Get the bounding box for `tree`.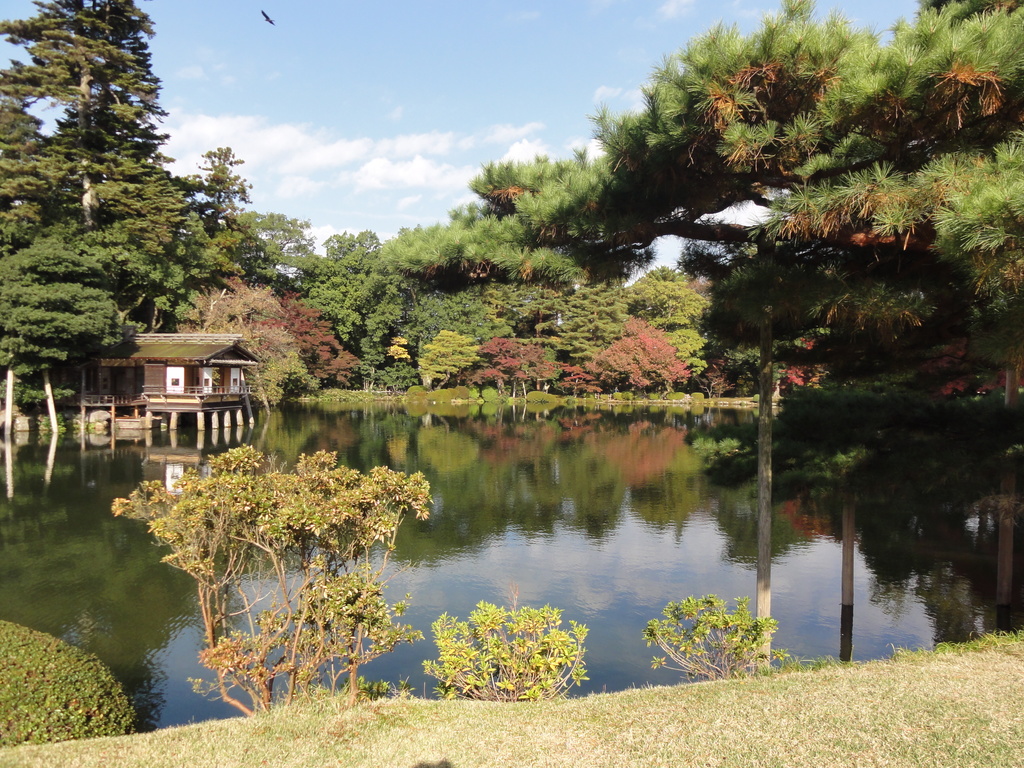
[left=419, top=595, right=593, bottom=696].
